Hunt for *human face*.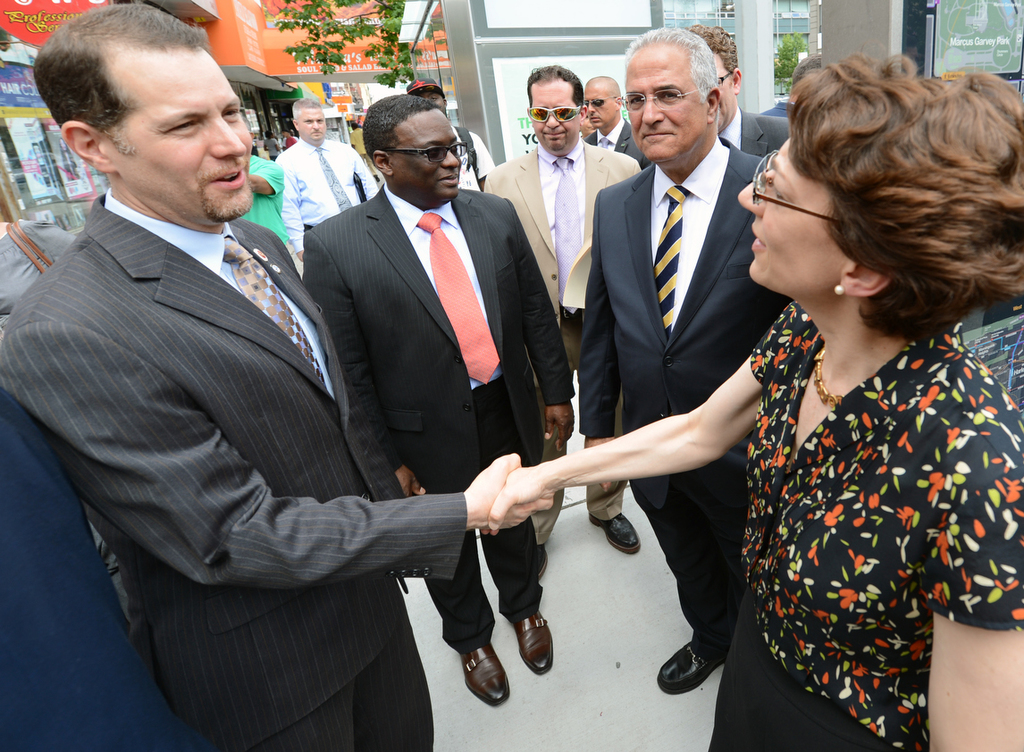
Hunted down at <box>296,107,326,143</box>.
